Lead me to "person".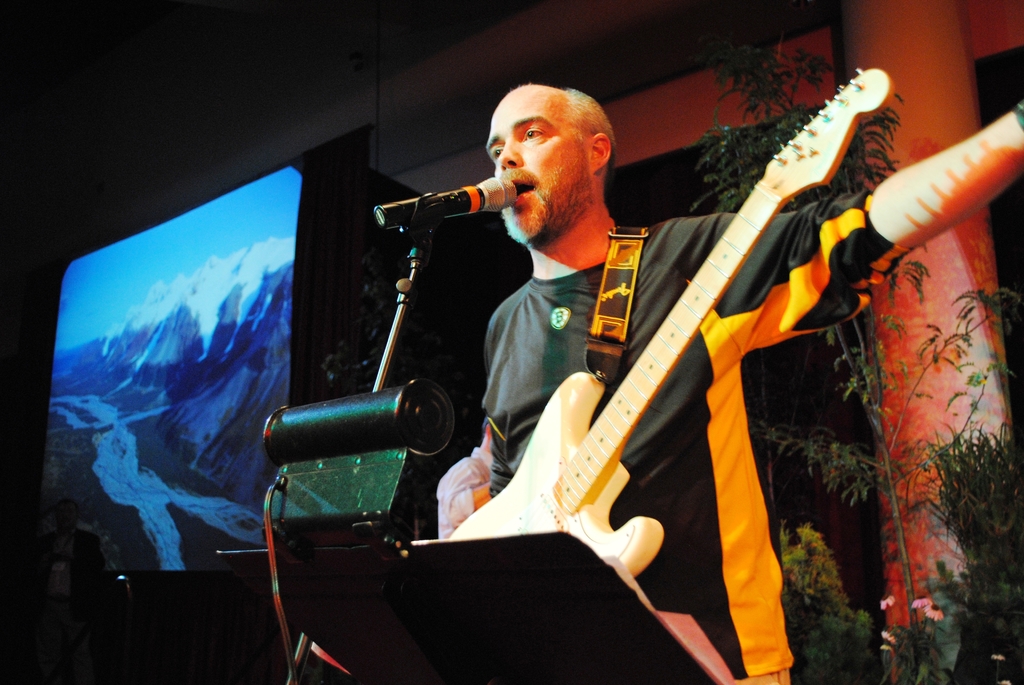
Lead to select_region(484, 83, 1023, 684).
